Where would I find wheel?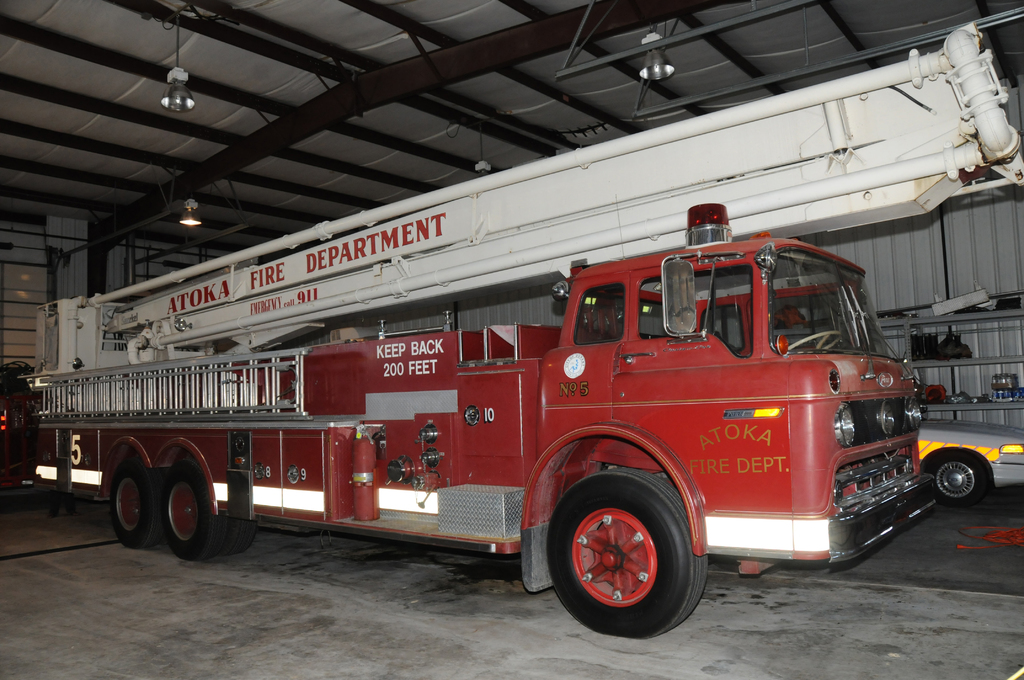
At x1=109 y1=454 x2=163 y2=551.
